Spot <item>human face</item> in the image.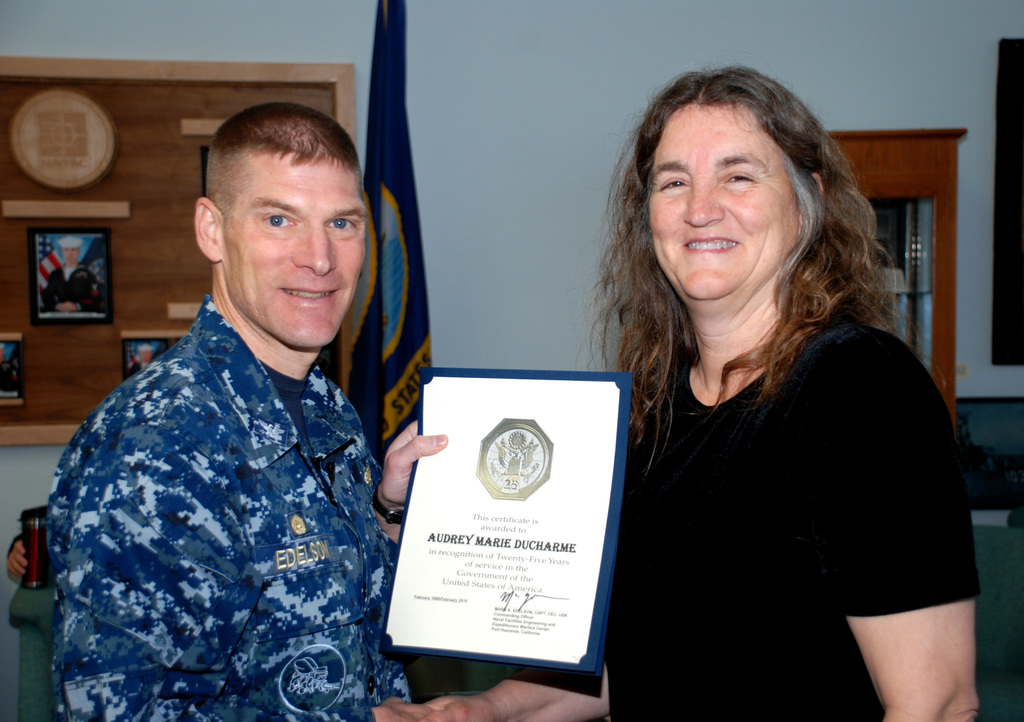
<item>human face</item> found at BBox(65, 249, 79, 265).
